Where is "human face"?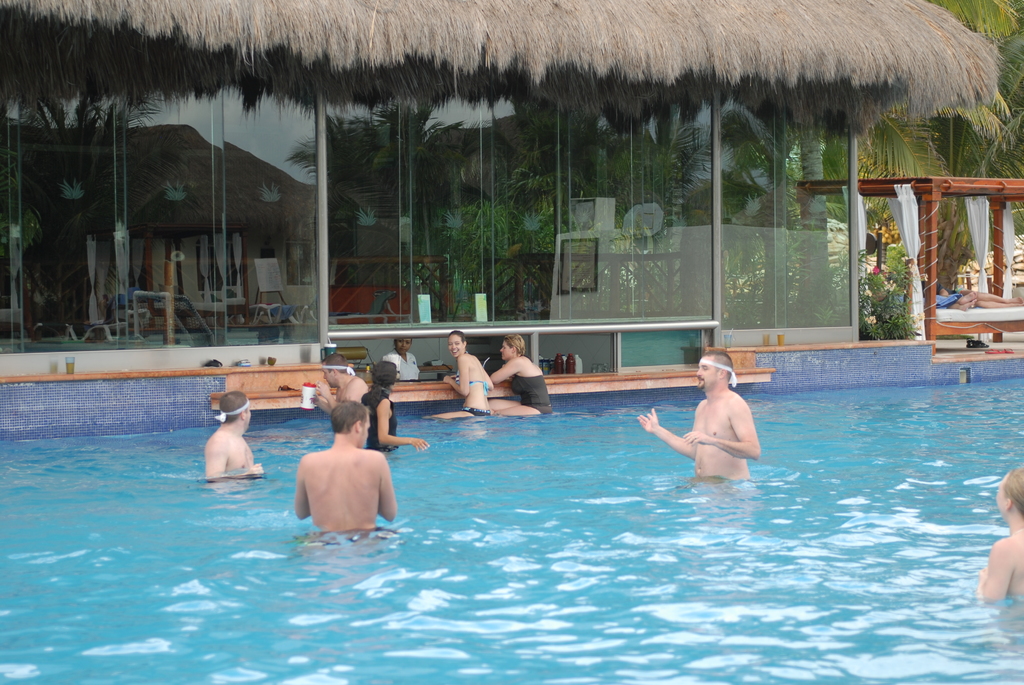
bbox(399, 341, 409, 352).
